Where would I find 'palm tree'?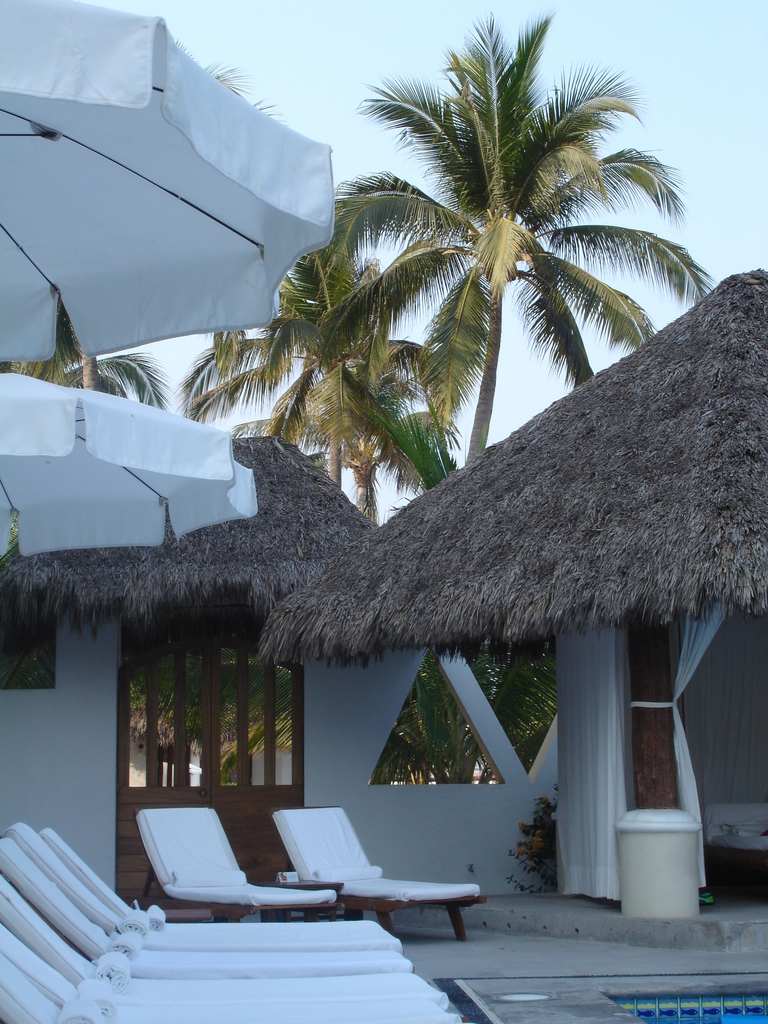
At 0/350/172/406.
